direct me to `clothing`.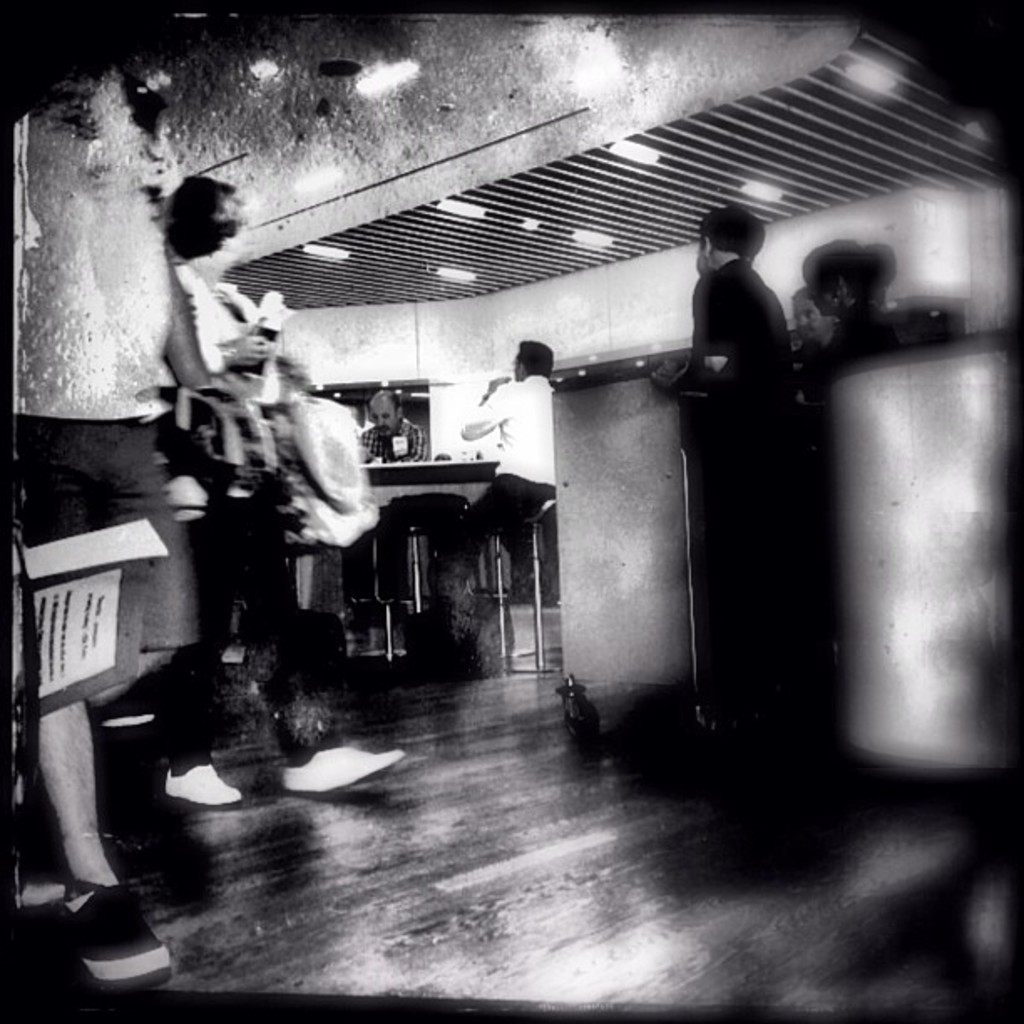
Direction: x1=7, y1=410, x2=199, y2=643.
